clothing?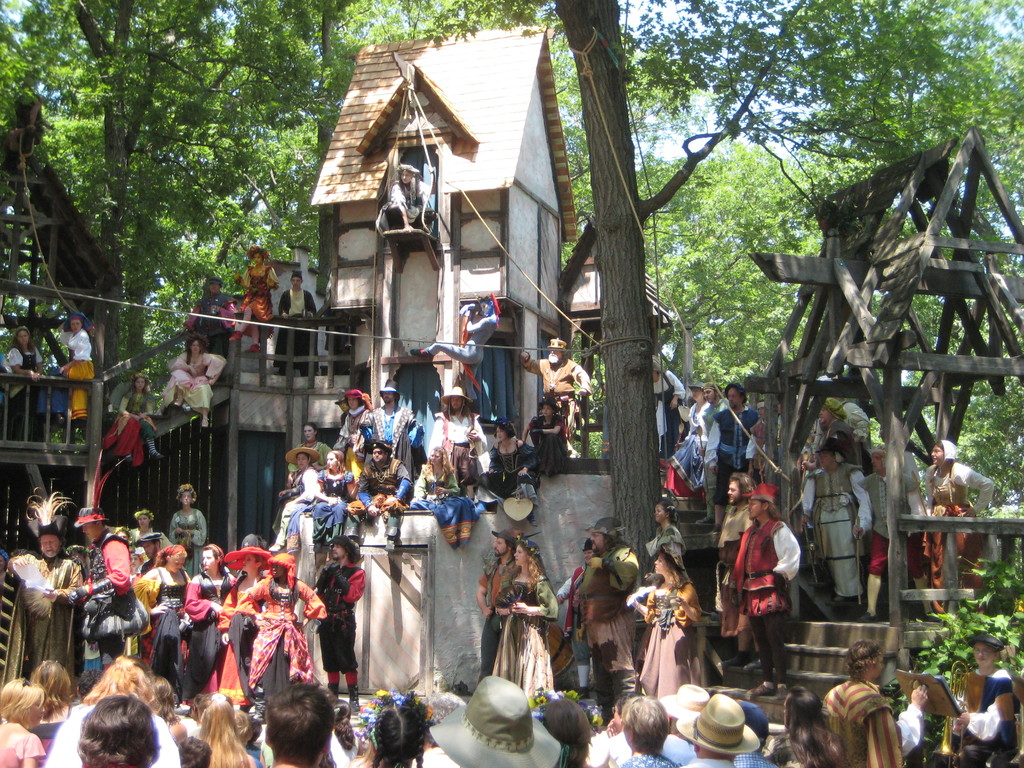
[x1=180, y1=292, x2=235, y2=358]
